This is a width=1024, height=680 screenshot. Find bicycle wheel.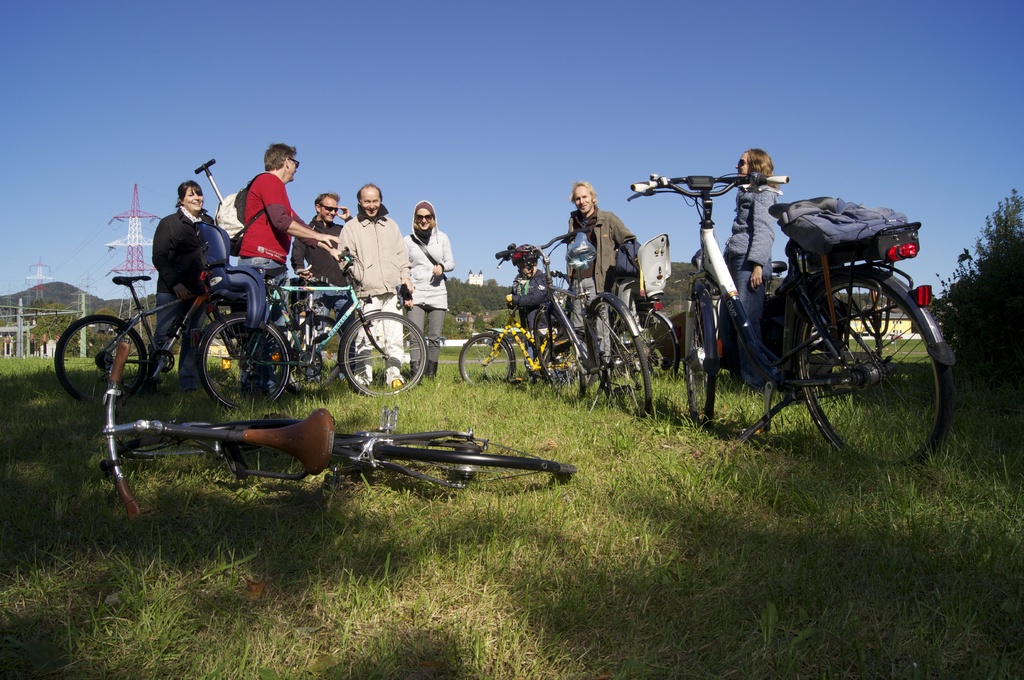
Bounding box: box(345, 312, 428, 399).
